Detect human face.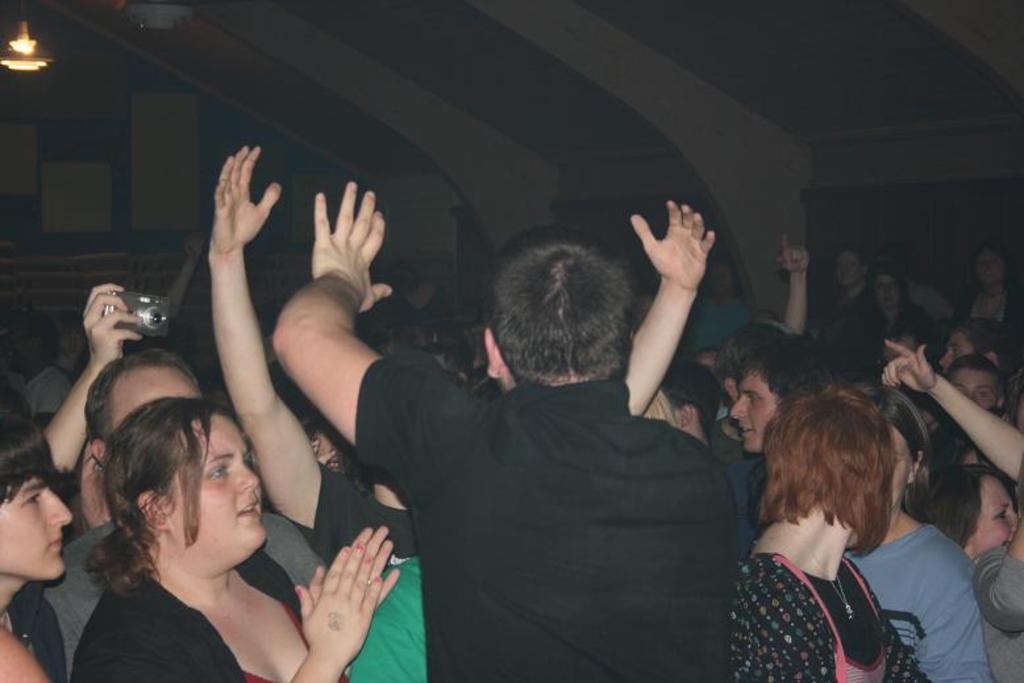
Detected at detection(166, 415, 262, 558).
